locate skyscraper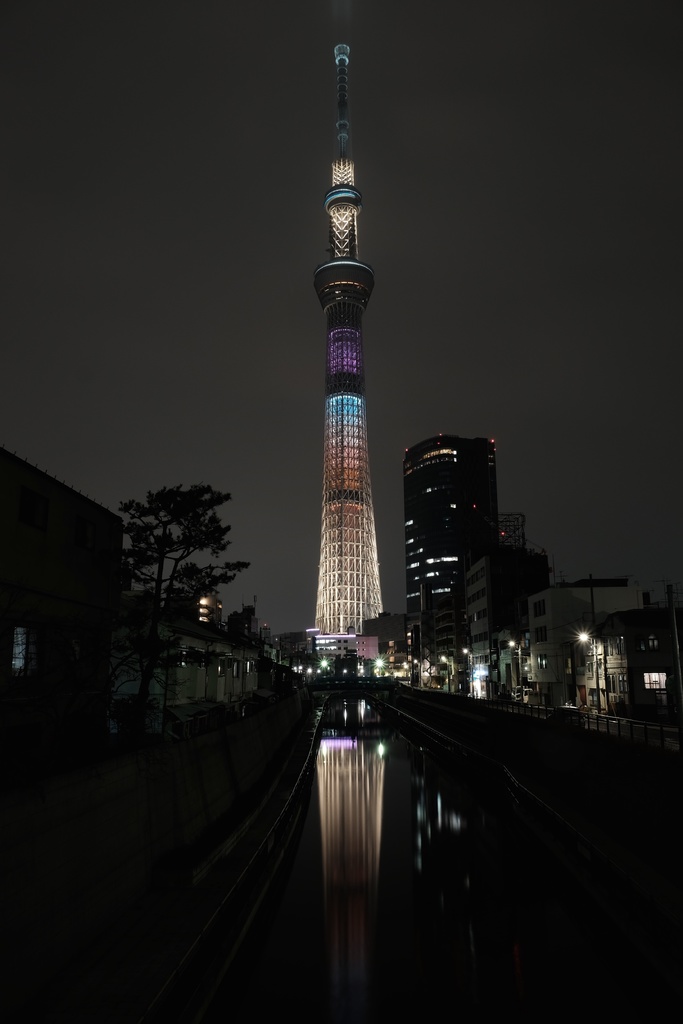
box(408, 438, 511, 668)
